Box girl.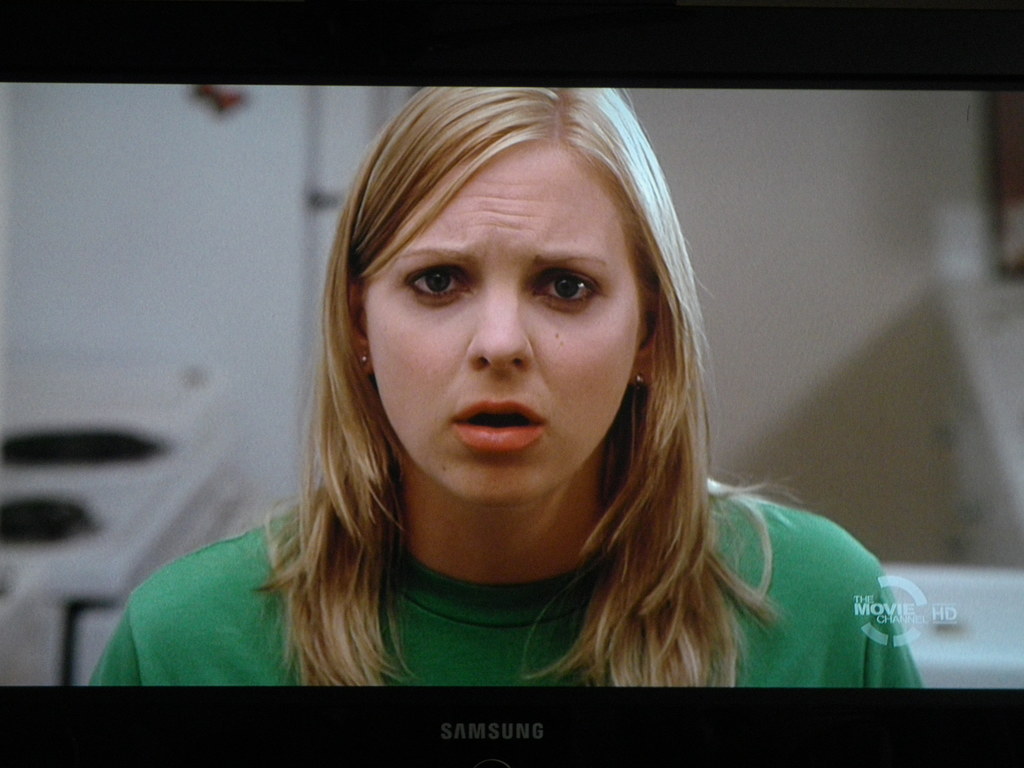
89:85:927:688.
